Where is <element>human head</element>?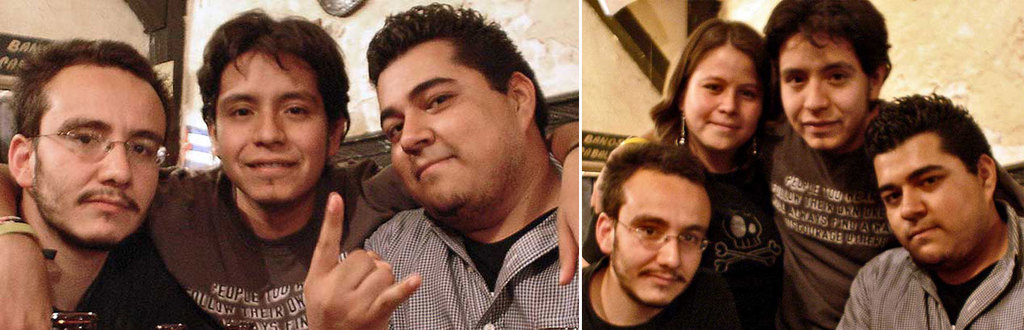
crop(868, 96, 996, 258).
